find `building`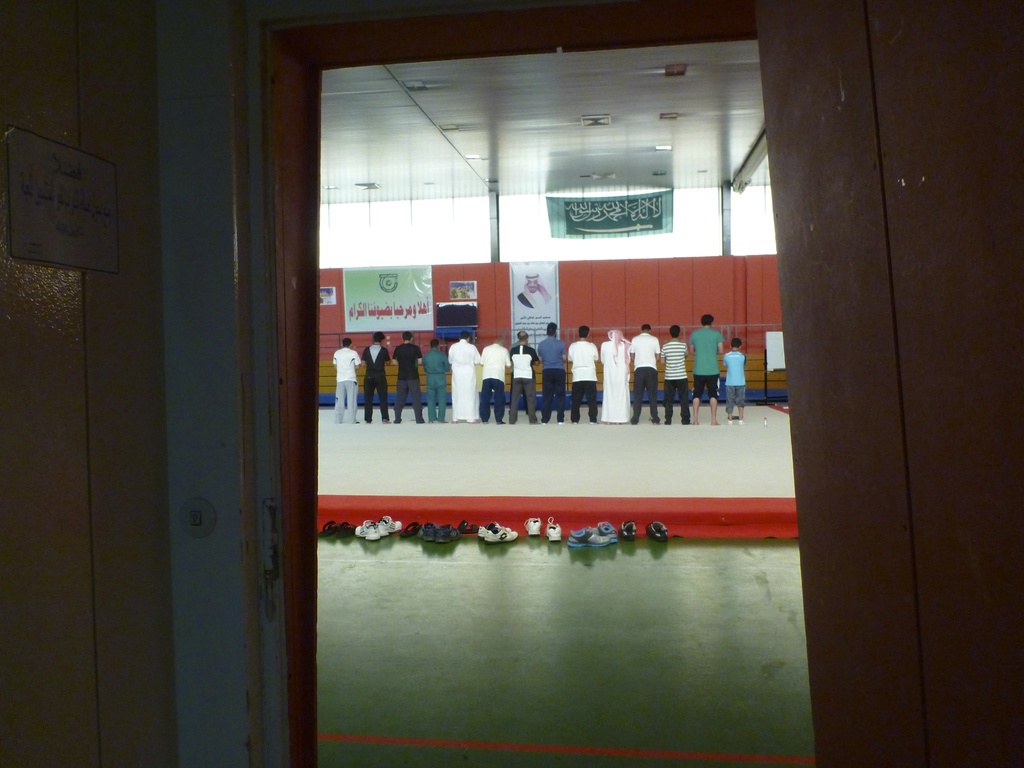
x1=0, y1=0, x2=1023, y2=767
